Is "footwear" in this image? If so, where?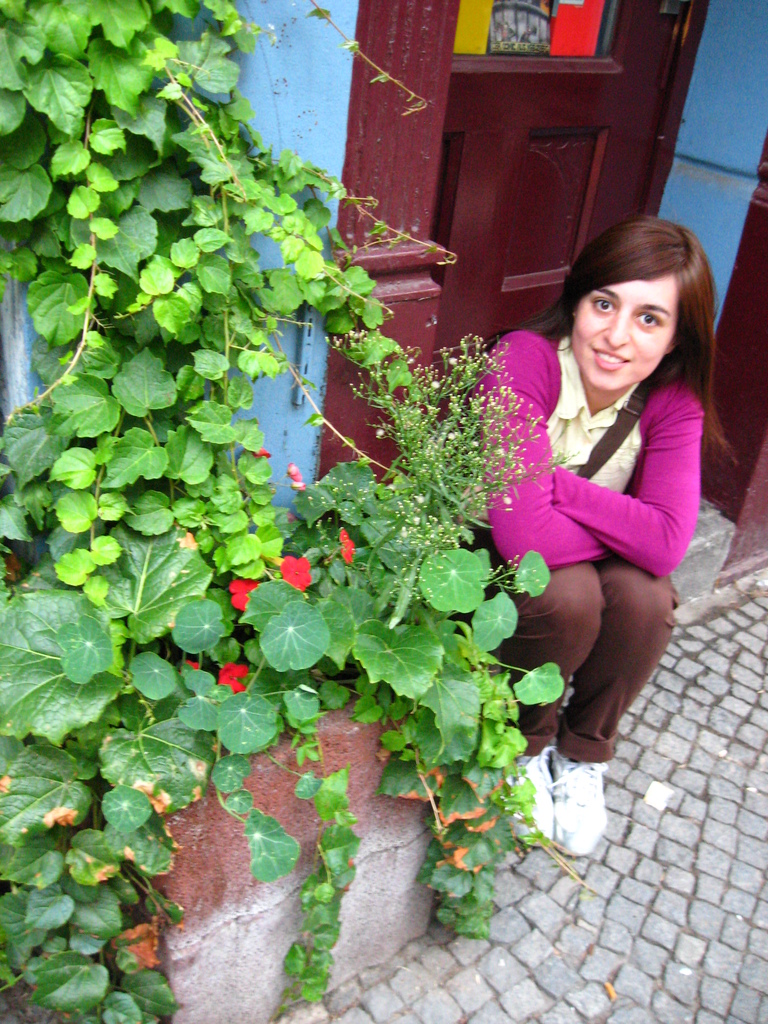
Yes, at box=[509, 756, 545, 839].
